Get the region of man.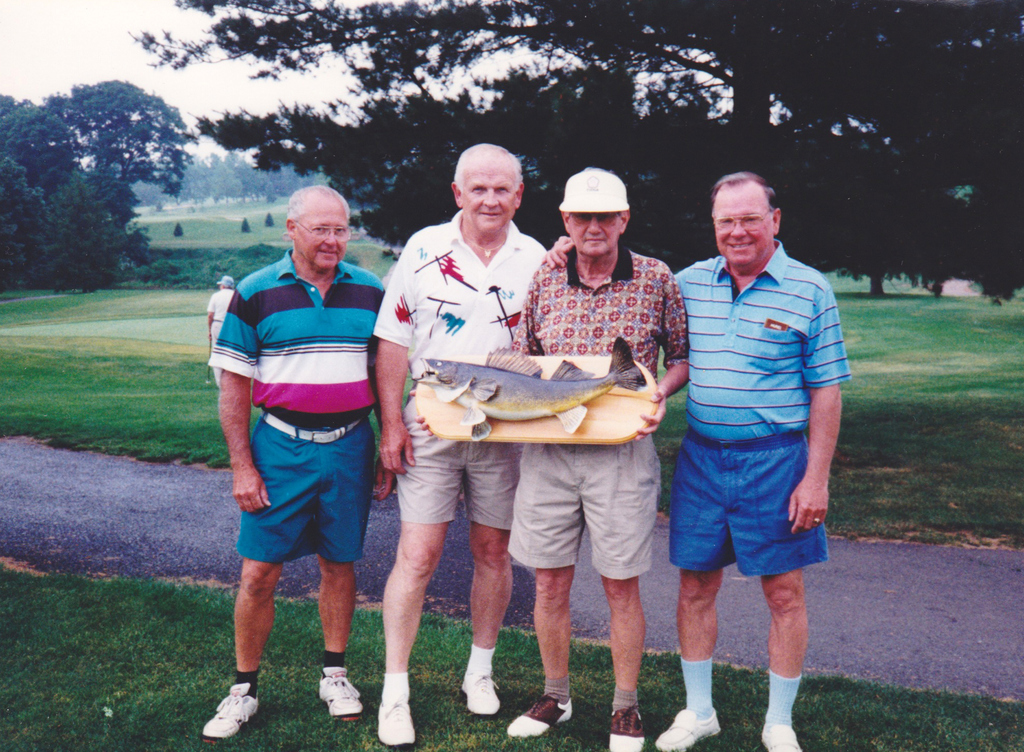
box(370, 141, 554, 751).
